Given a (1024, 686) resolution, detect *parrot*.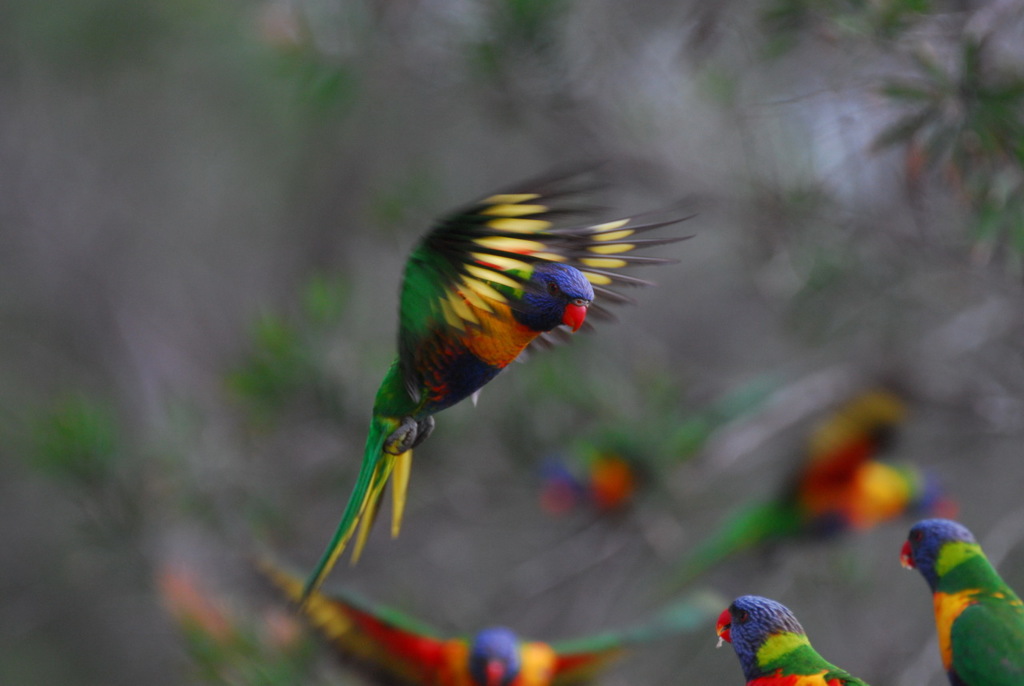
x1=706 y1=592 x2=870 y2=685.
